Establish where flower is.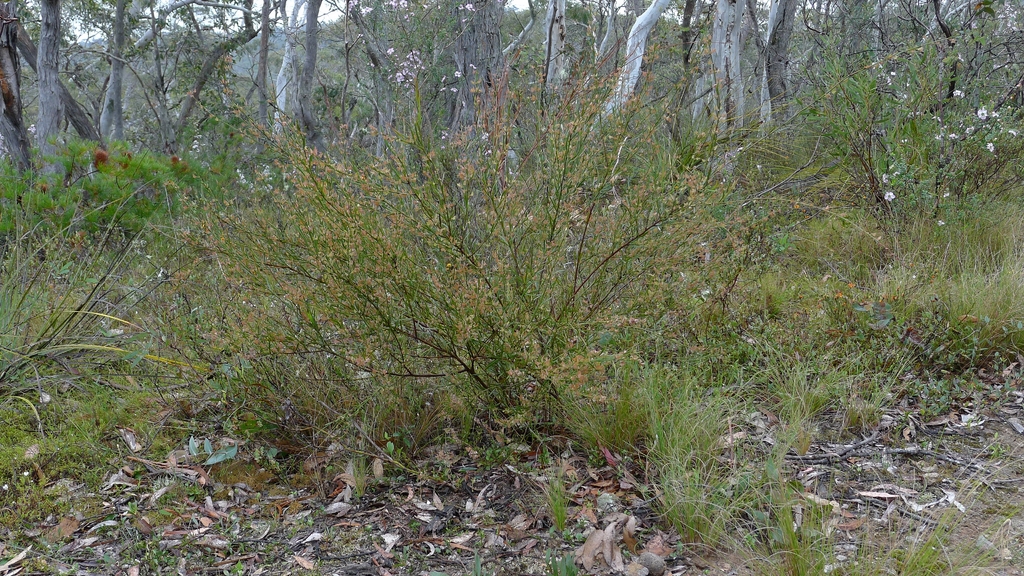
Established at Rect(947, 132, 961, 138).
